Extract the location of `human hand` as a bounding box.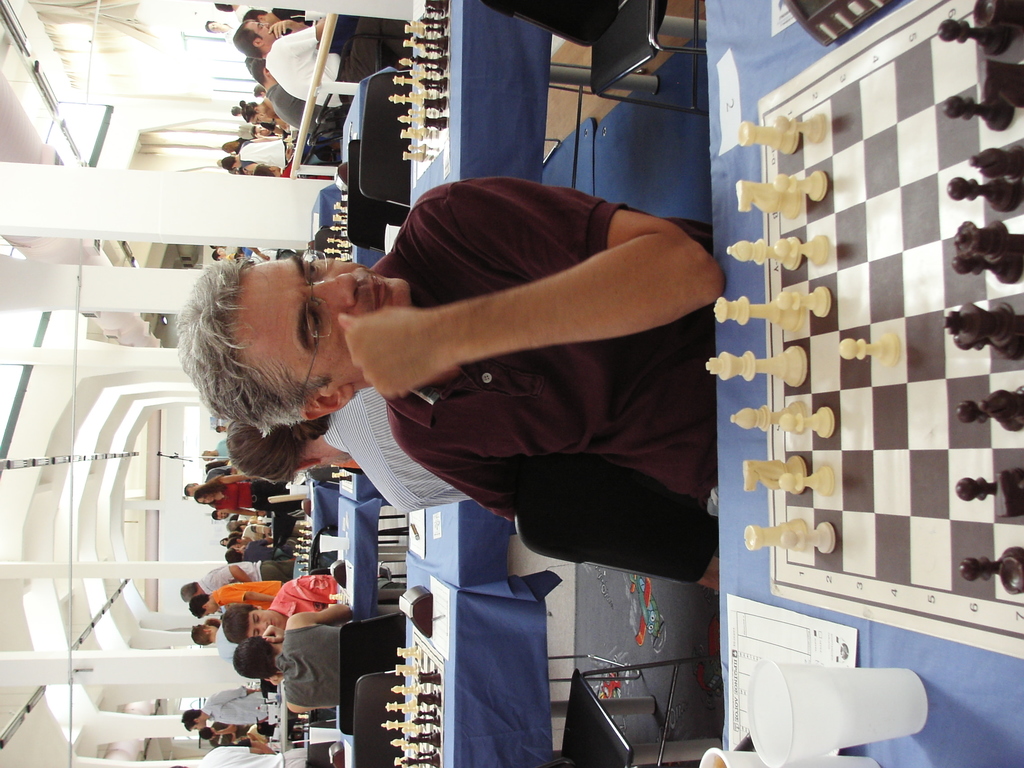
367:280:461:380.
